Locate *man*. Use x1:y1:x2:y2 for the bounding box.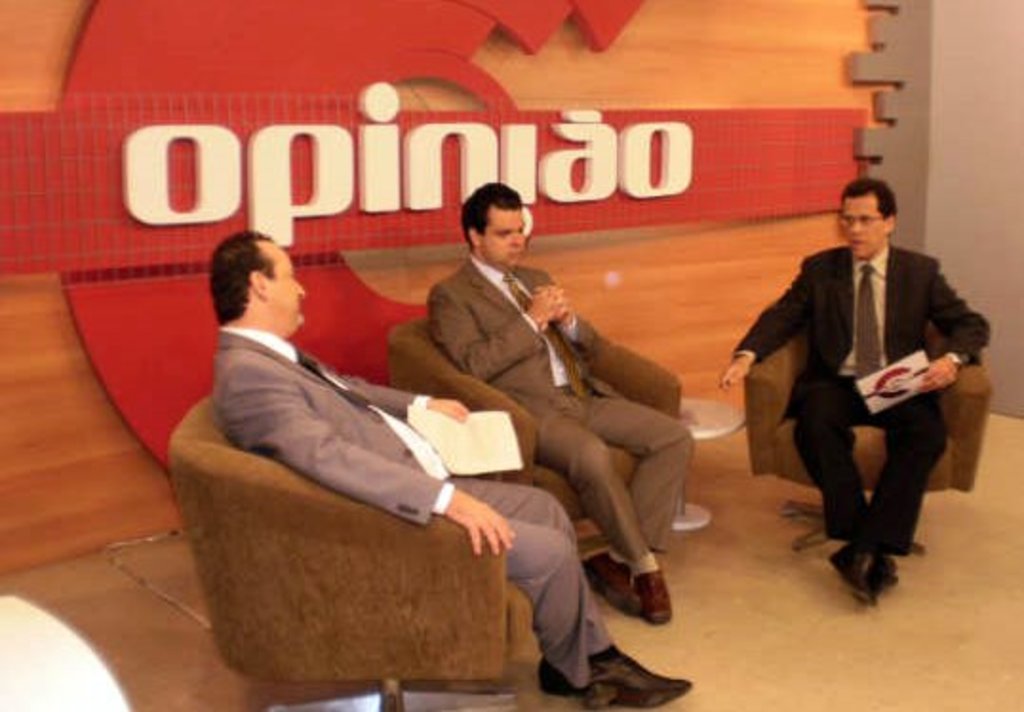
207:227:699:710.
